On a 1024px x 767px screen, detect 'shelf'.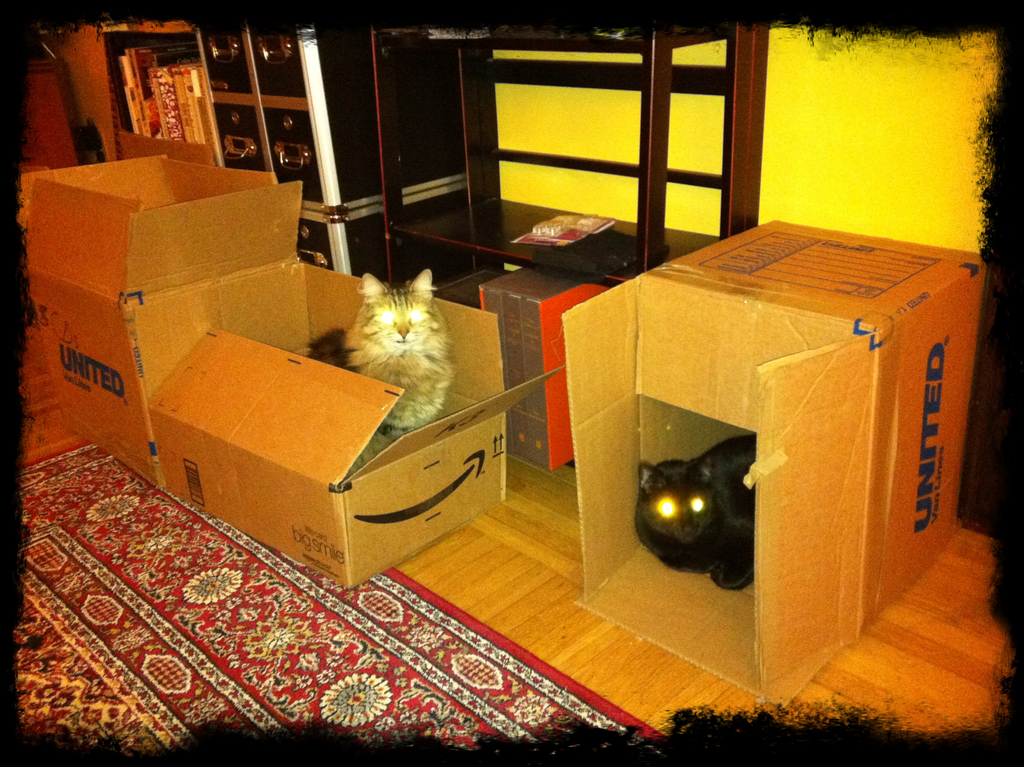
rect(370, 21, 736, 288).
